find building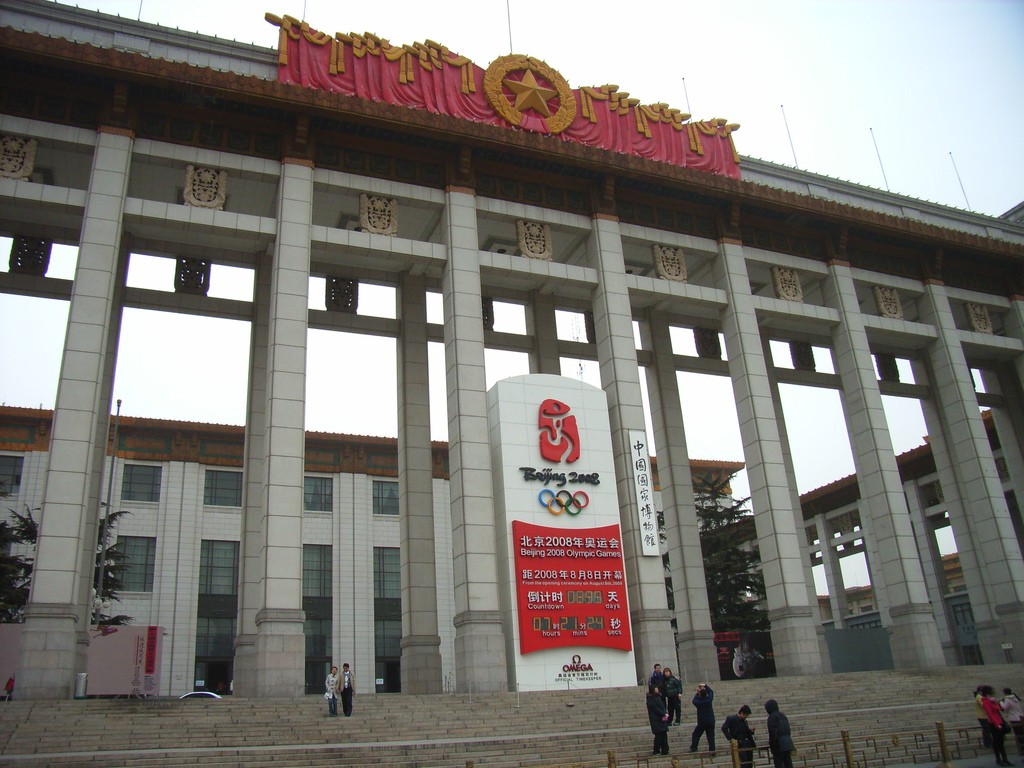
bbox=[0, 402, 745, 695]
